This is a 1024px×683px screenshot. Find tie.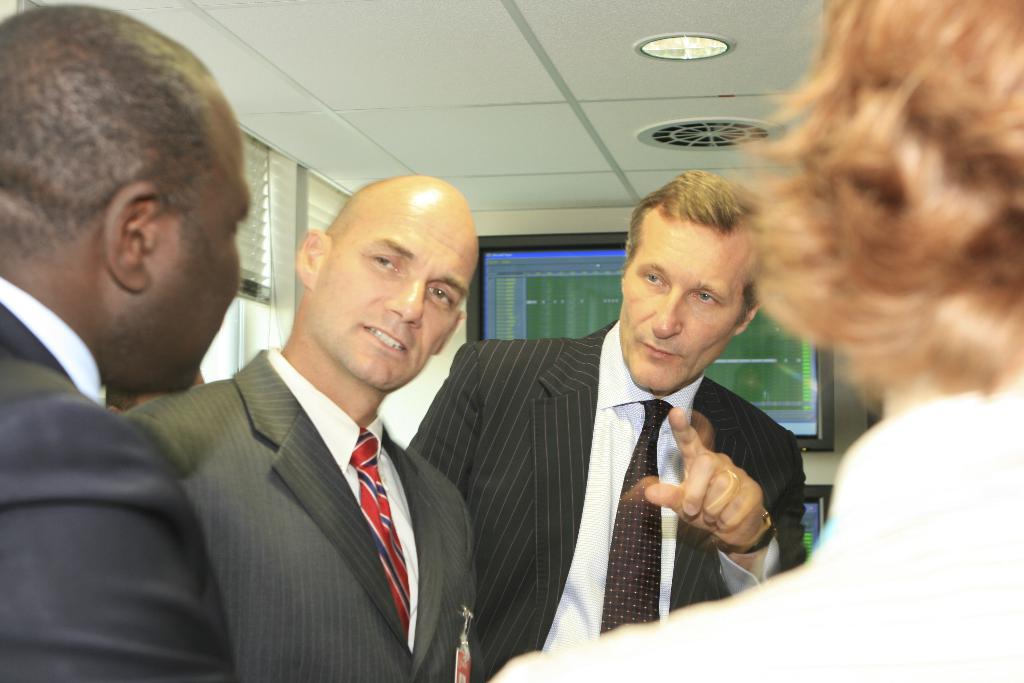
Bounding box: detection(598, 397, 675, 645).
